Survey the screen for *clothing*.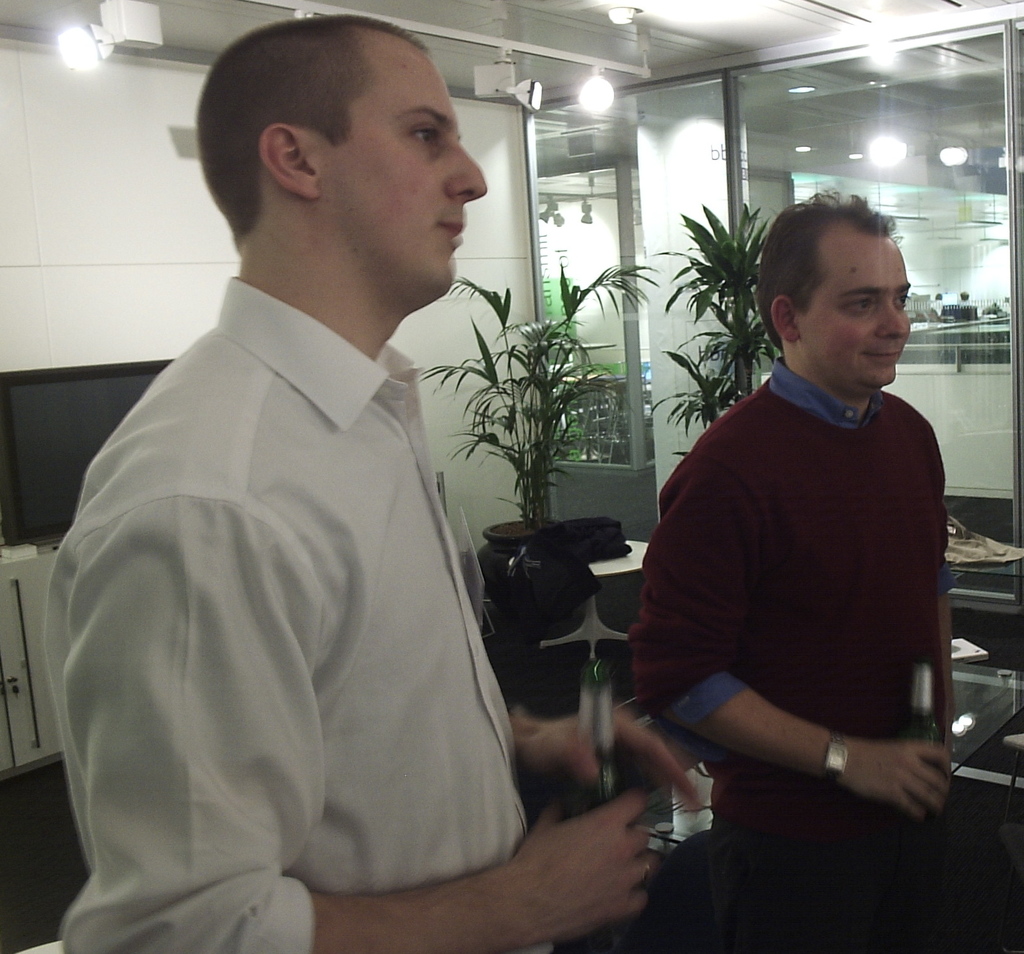
Survey found: {"left": 957, "top": 291, "right": 975, "bottom": 307}.
